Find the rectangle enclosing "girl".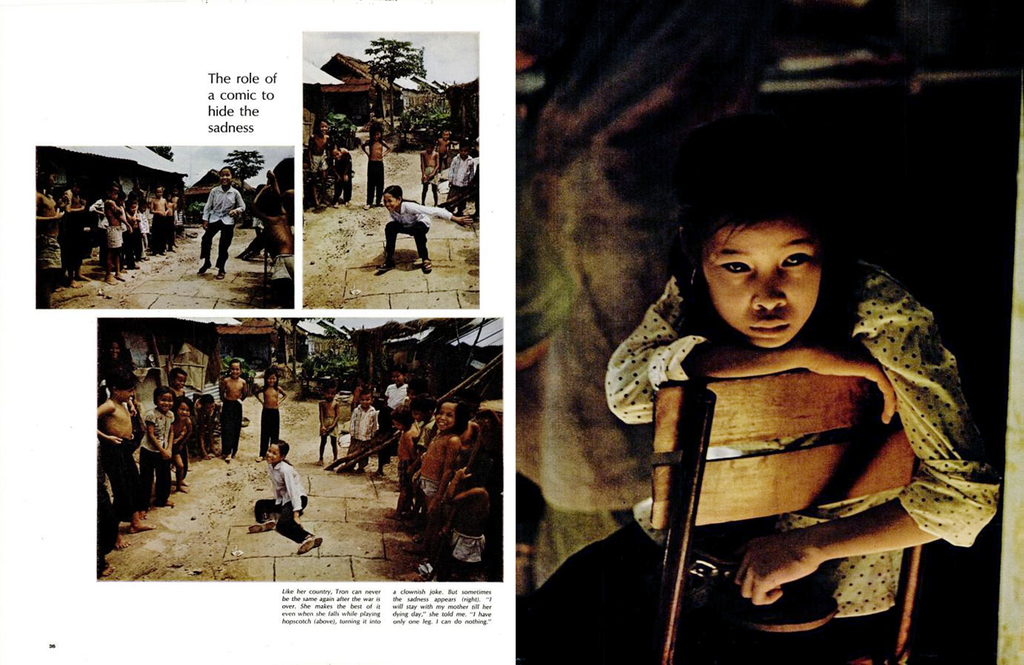
(200, 166, 246, 279).
